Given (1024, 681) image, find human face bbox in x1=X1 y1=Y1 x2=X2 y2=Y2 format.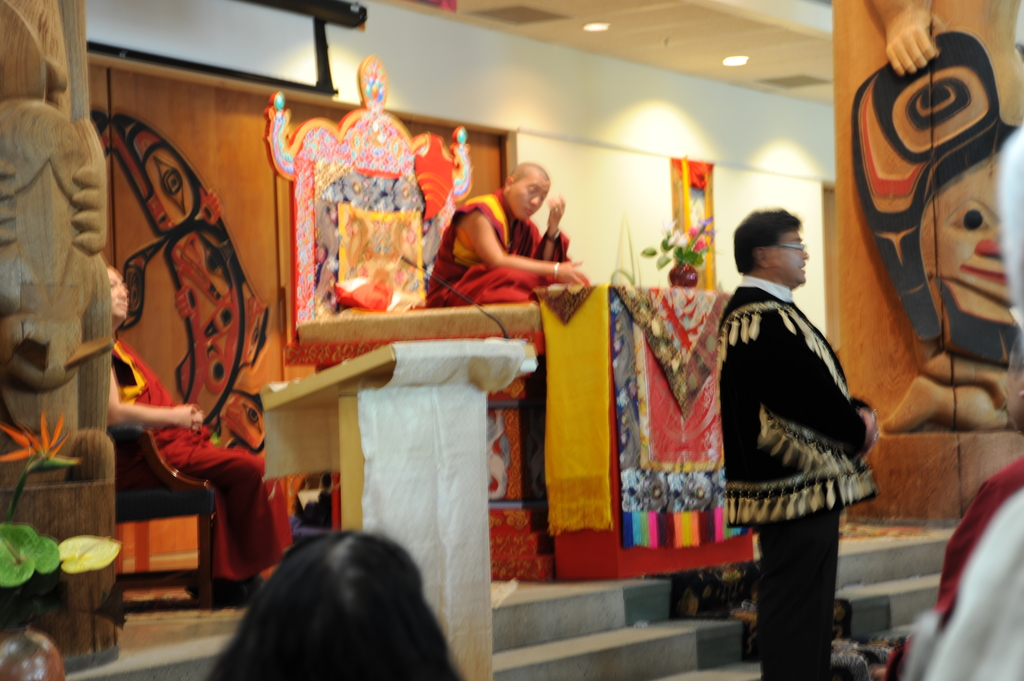
x1=773 y1=229 x2=808 y2=280.
